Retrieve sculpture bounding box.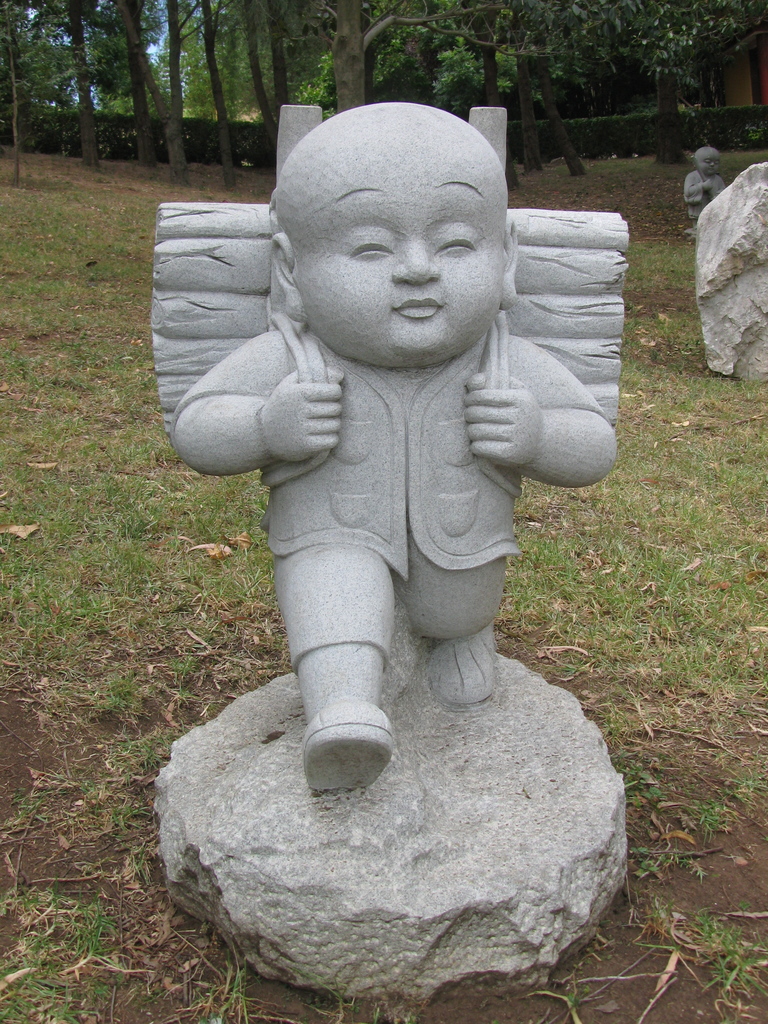
Bounding box: pyautogui.locateOnScreen(682, 148, 728, 234).
